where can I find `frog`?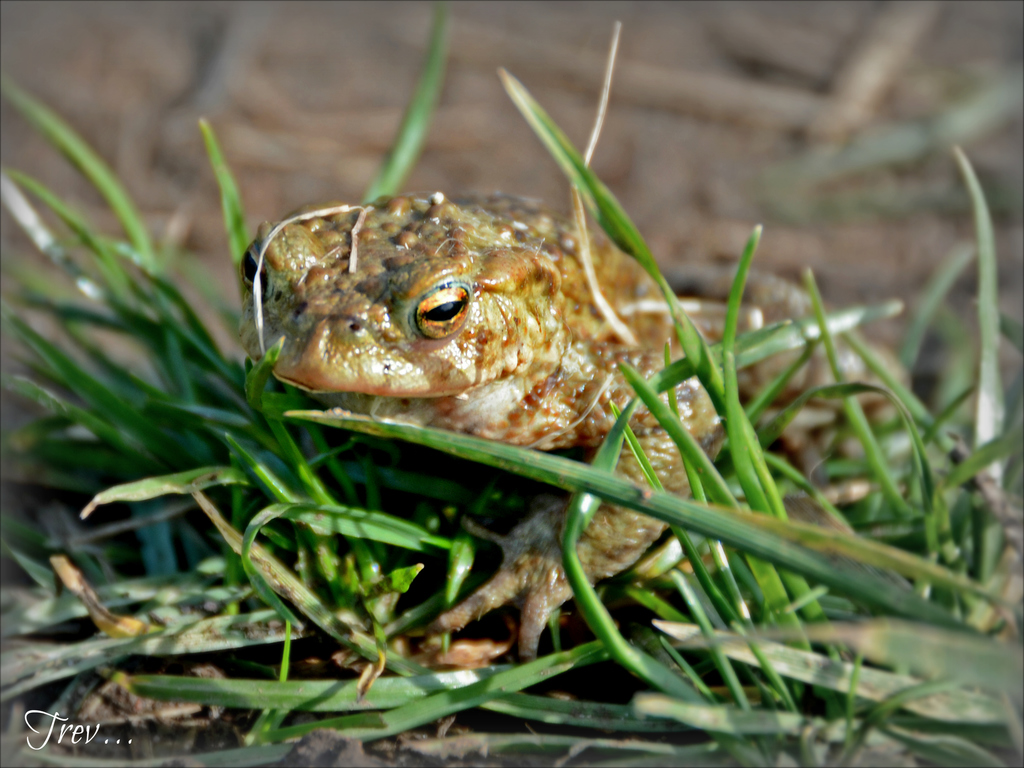
You can find it at region(234, 189, 916, 669).
